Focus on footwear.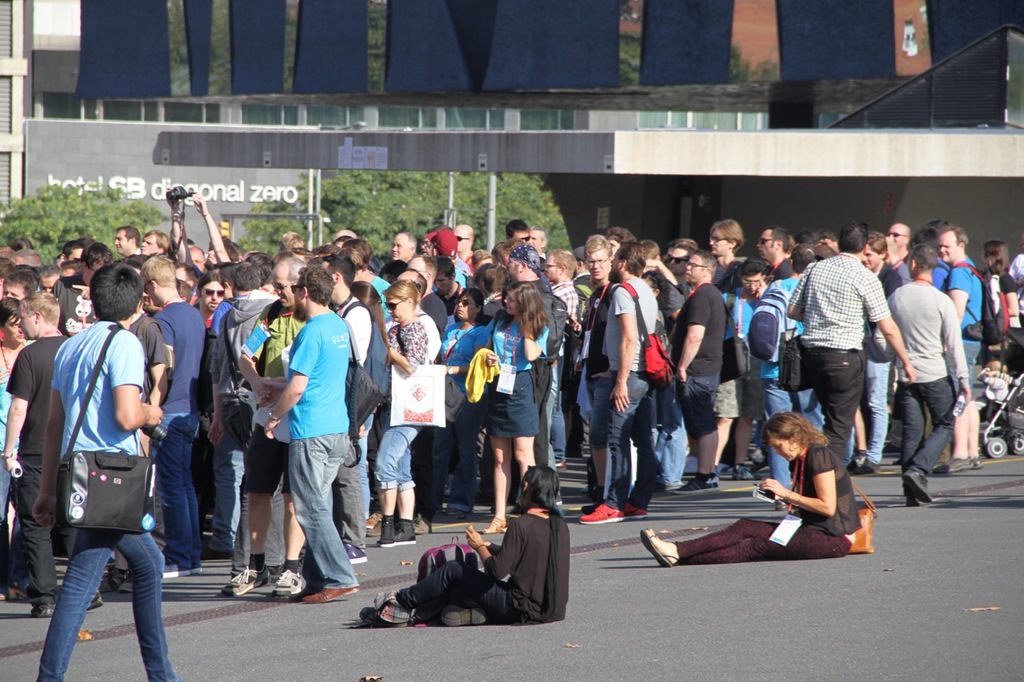
Focused at locate(939, 457, 980, 470).
